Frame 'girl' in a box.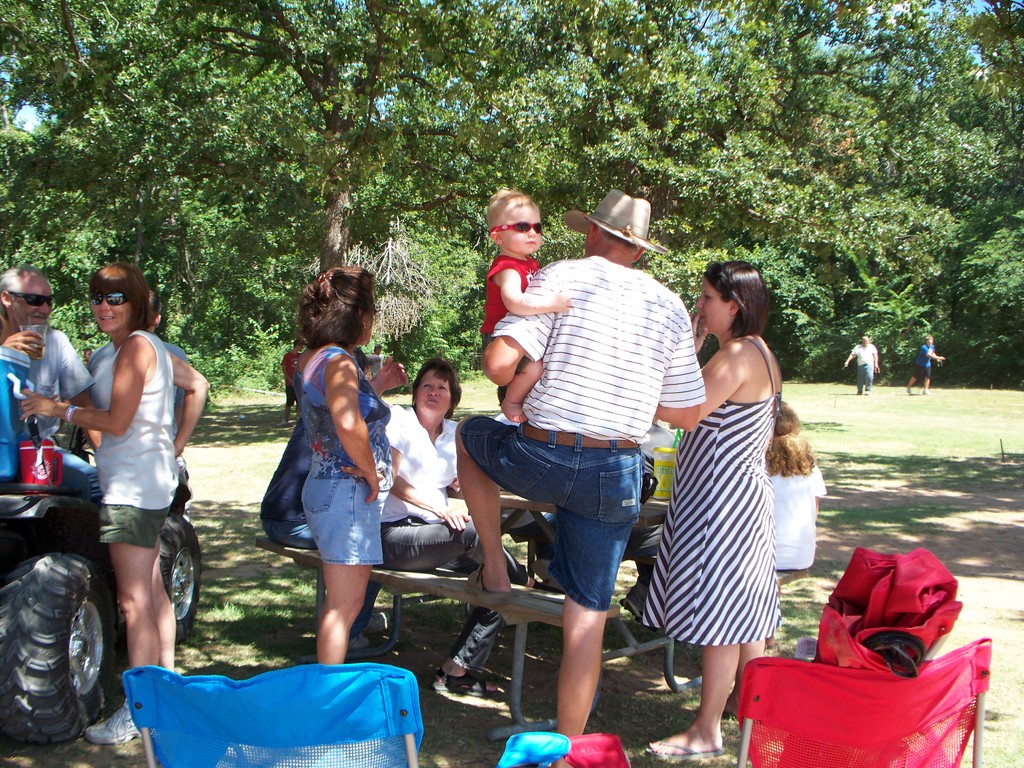
472/189/583/427.
